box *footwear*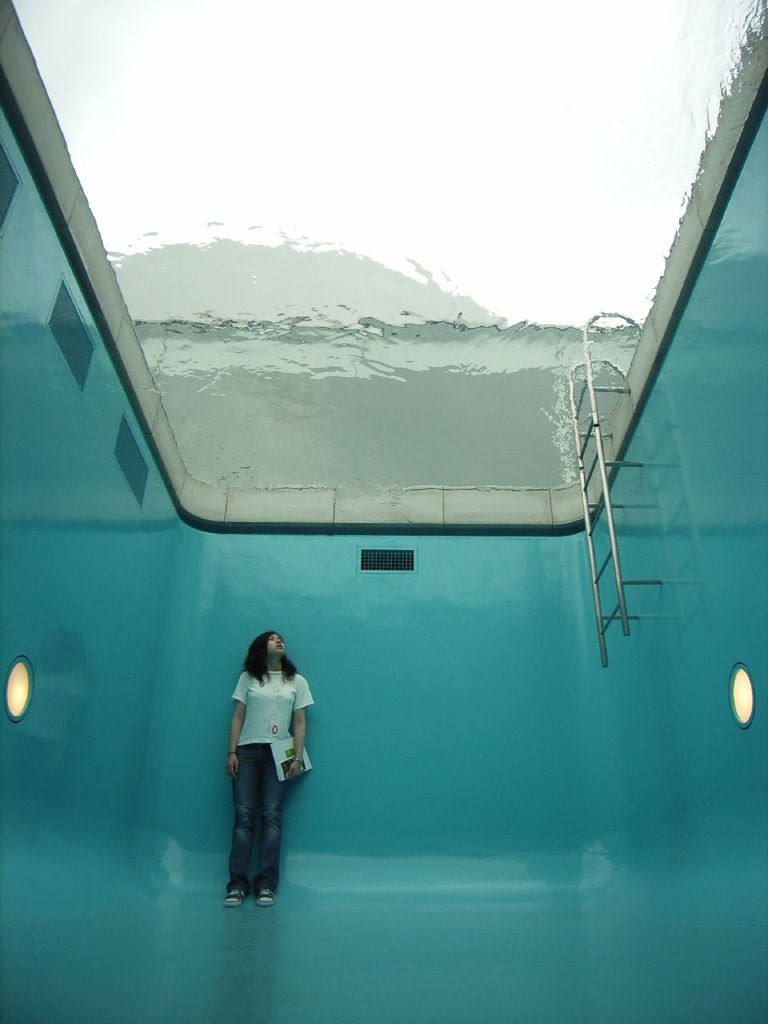
(257, 888, 274, 911)
